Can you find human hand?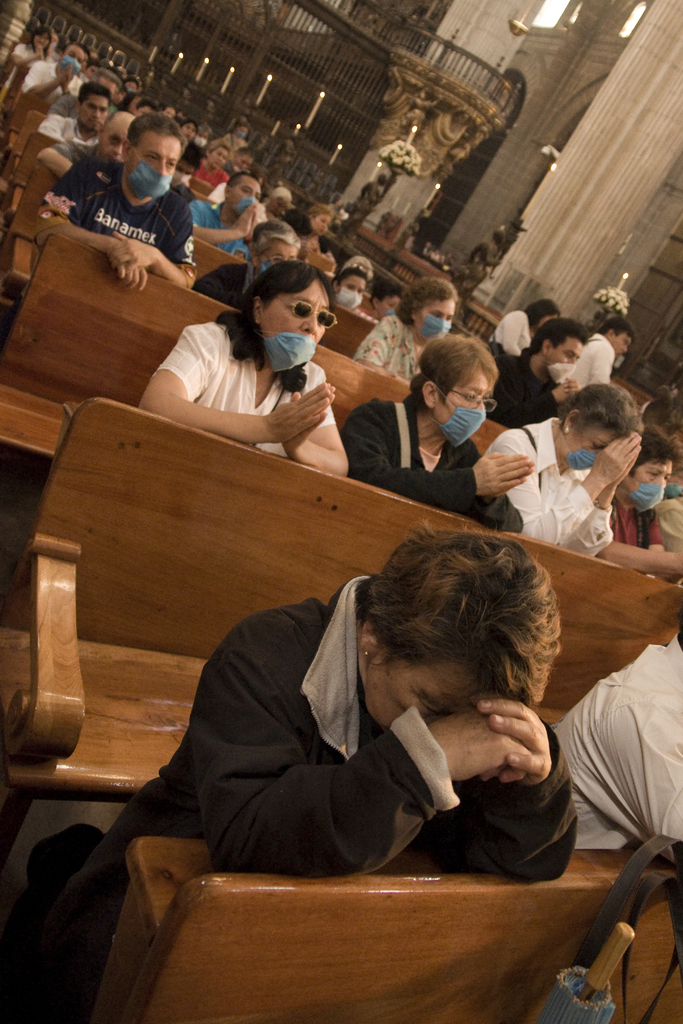
Yes, bounding box: 471,449,536,496.
